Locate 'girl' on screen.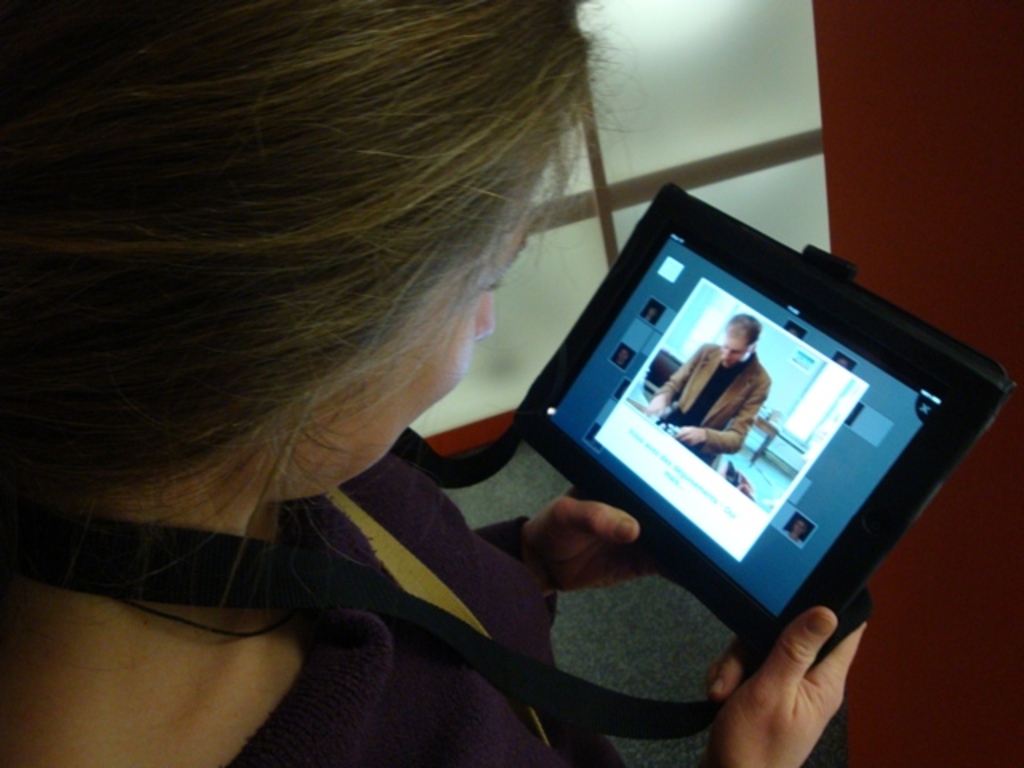
On screen at x1=0, y1=0, x2=869, y2=766.
